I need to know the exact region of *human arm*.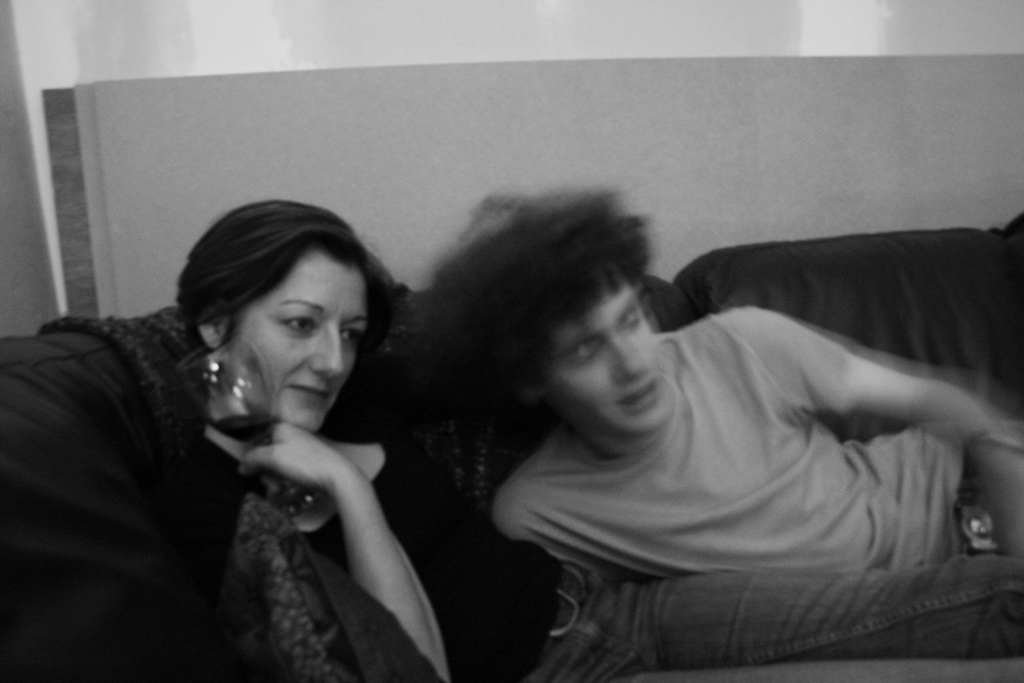
Region: (239, 400, 433, 649).
